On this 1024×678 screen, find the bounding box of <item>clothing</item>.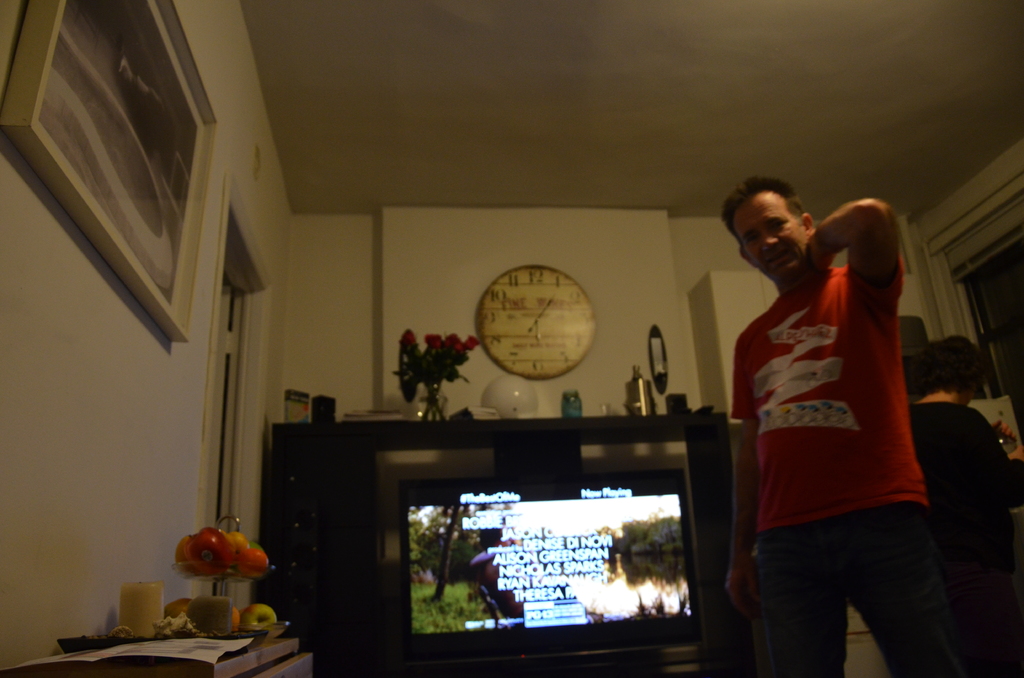
Bounding box: 740/207/927/622.
